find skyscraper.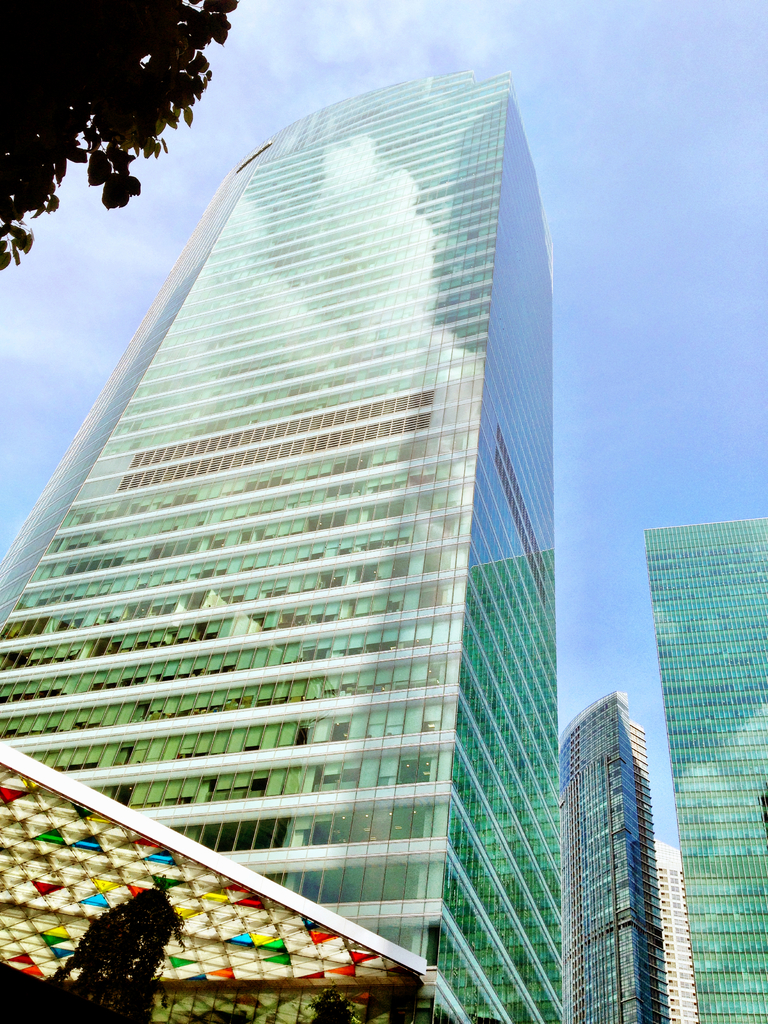
[653, 516, 767, 1022].
